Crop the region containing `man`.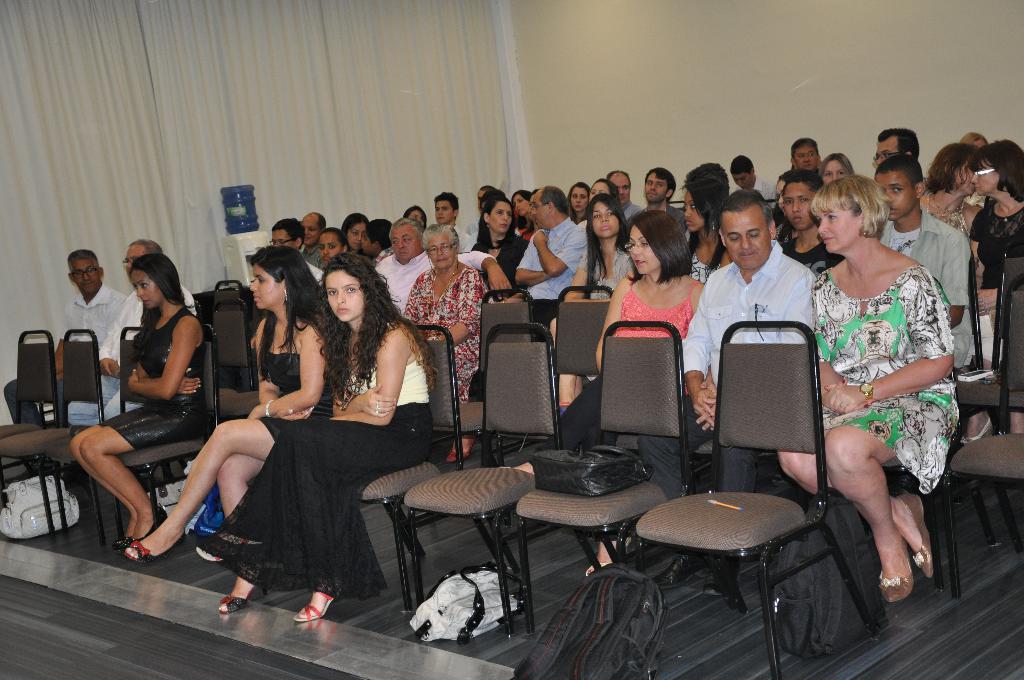
Crop region: x1=372, y1=218, x2=508, y2=318.
